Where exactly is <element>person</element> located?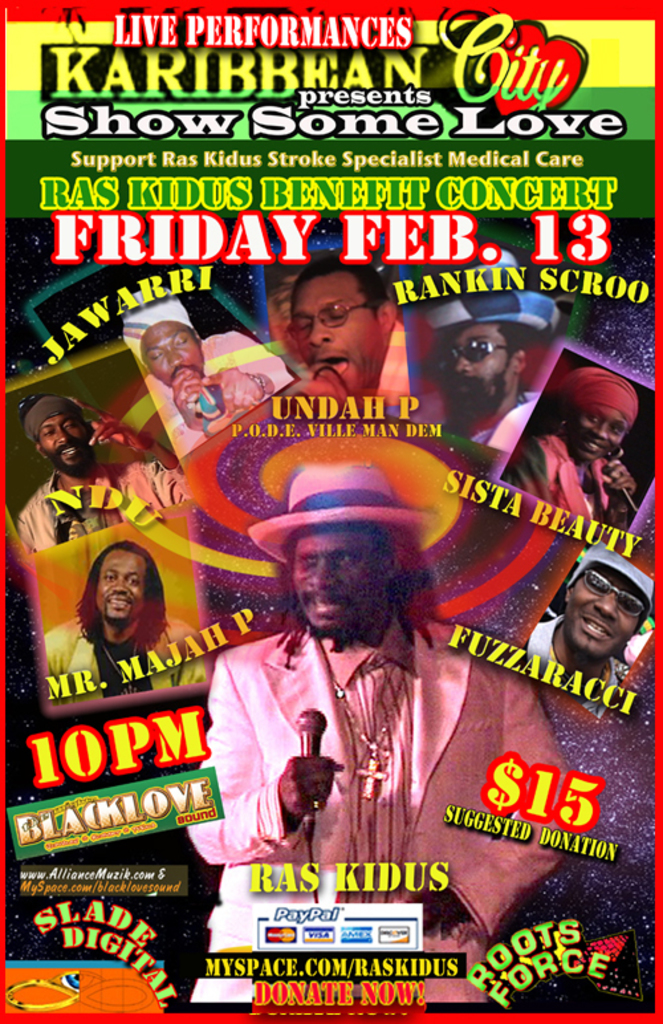
Its bounding box is (left=115, top=285, right=292, bottom=462).
